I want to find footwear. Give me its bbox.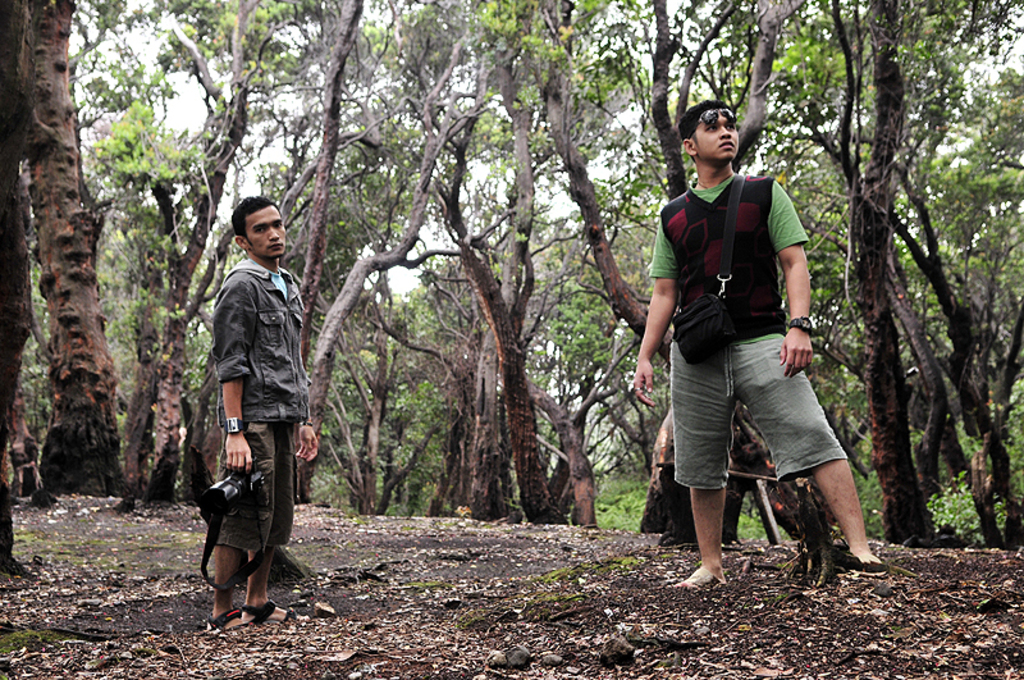
205/602/260/630.
